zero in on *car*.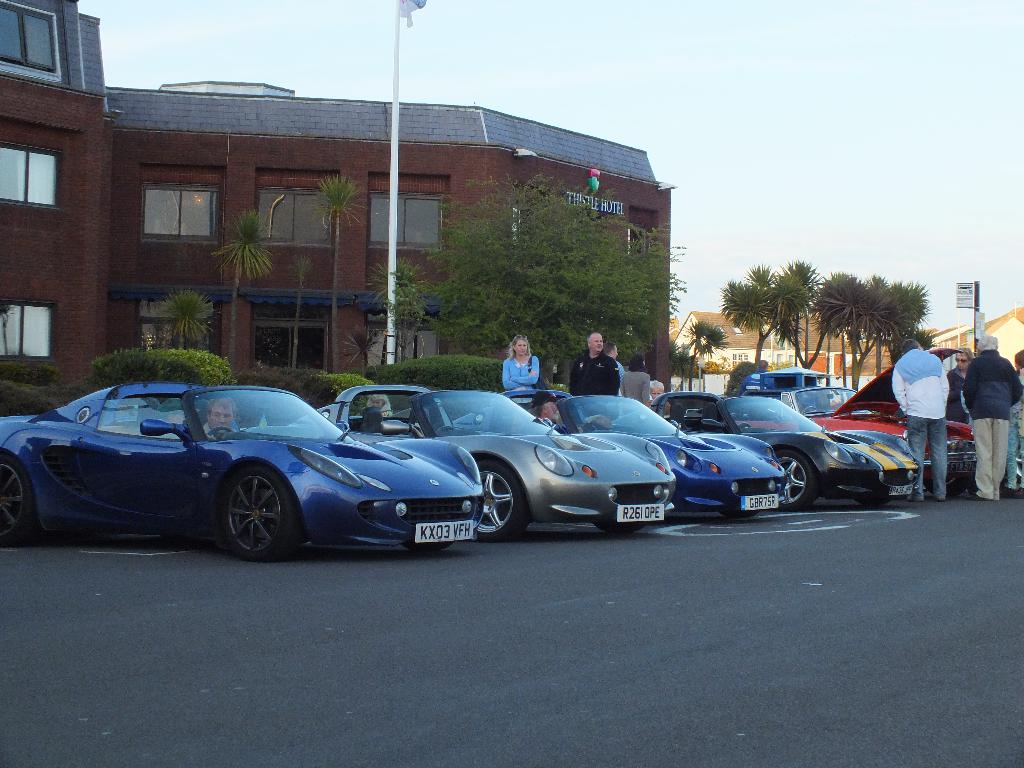
Zeroed in: [left=654, top=388, right=932, bottom=511].
